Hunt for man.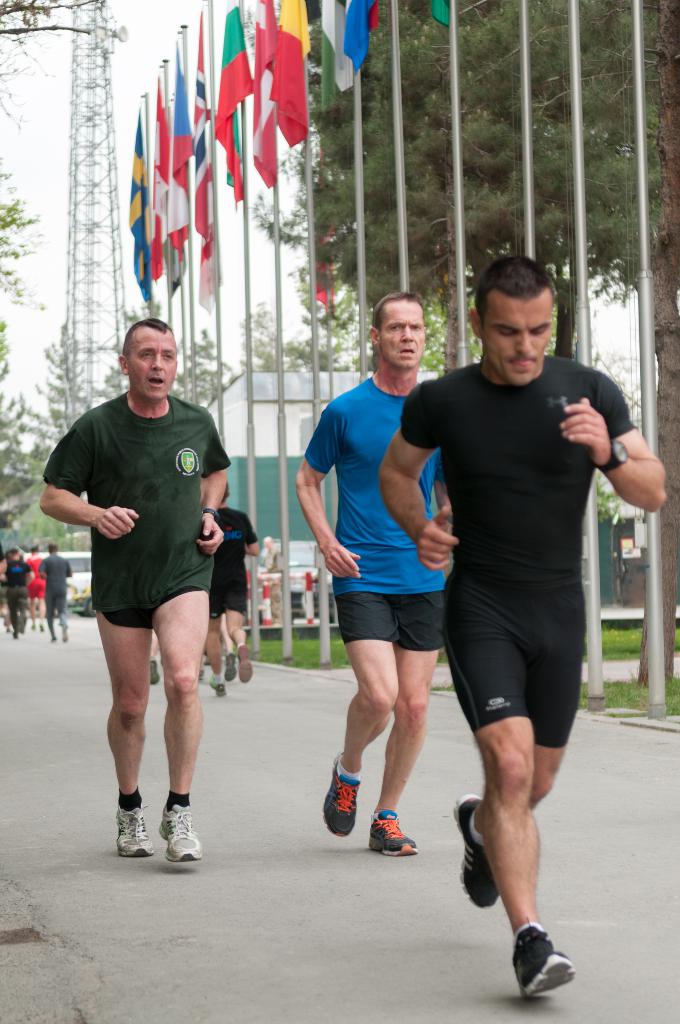
Hunted down at 39 314 235 865.
